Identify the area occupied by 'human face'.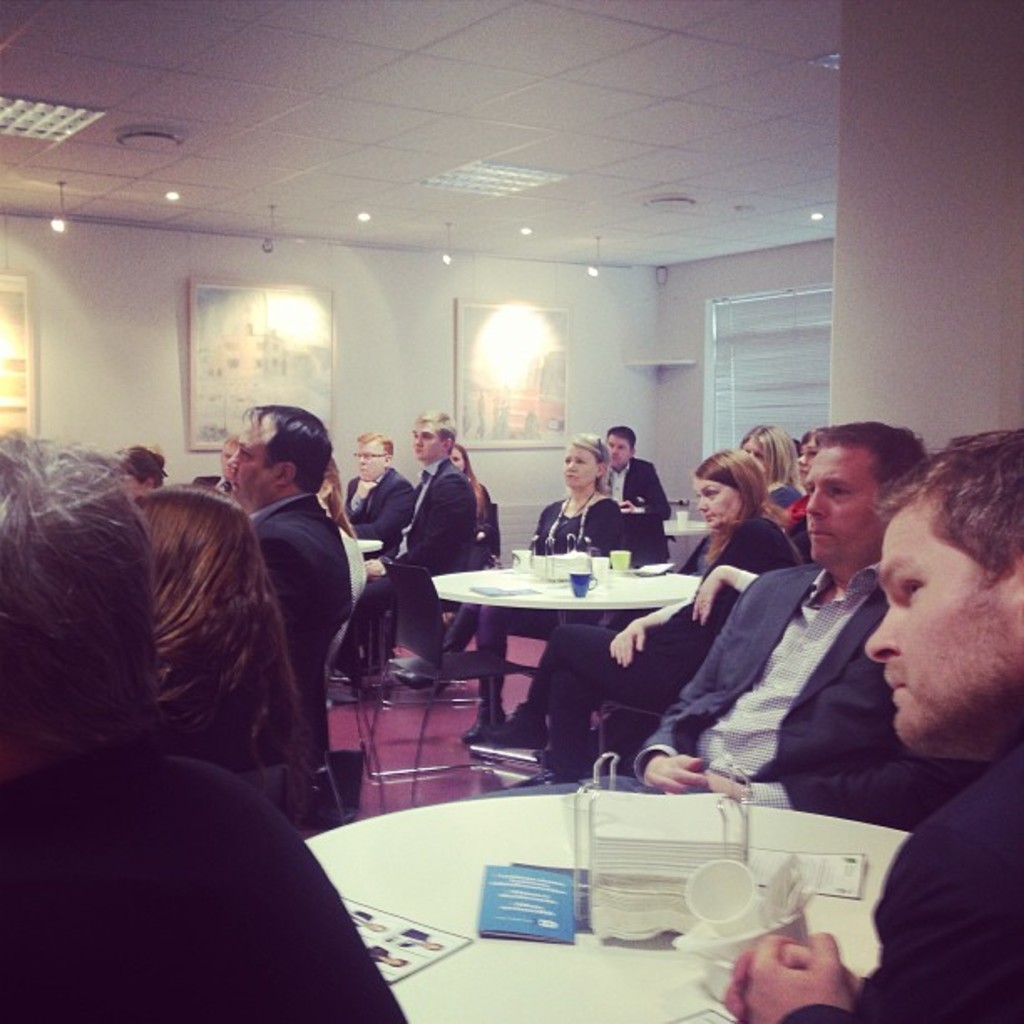
Area: <bbox>604, 430, 632, 467</bbox>.
